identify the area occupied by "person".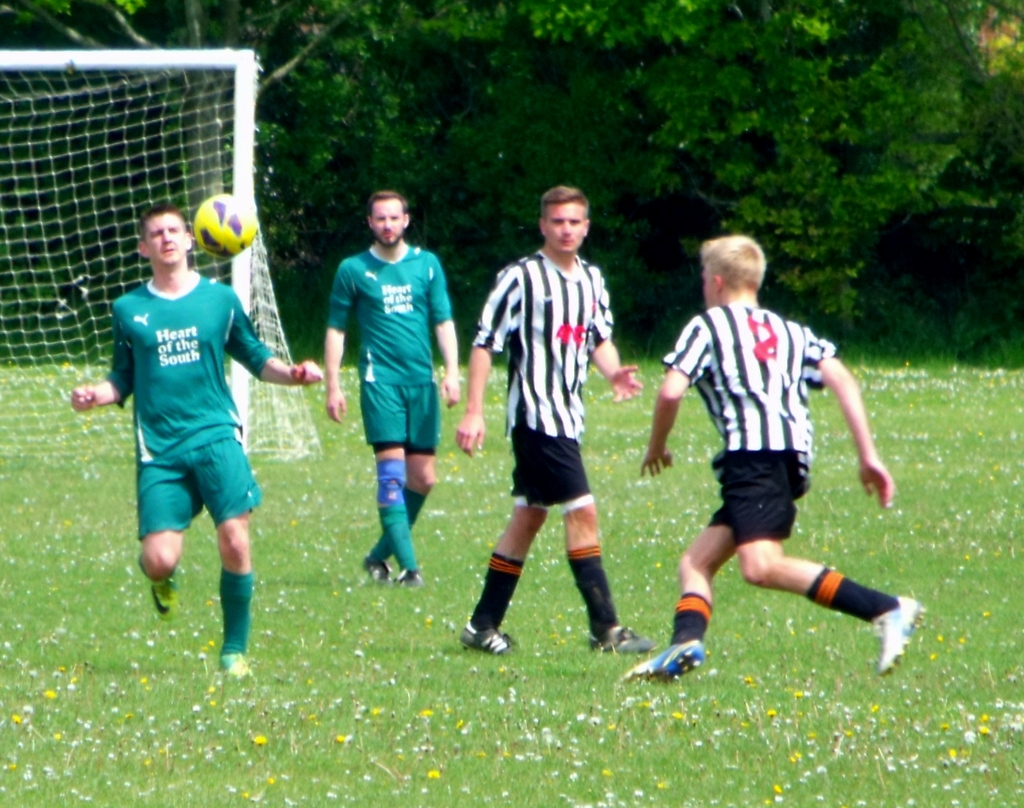
Area: 327,189,454,590.
